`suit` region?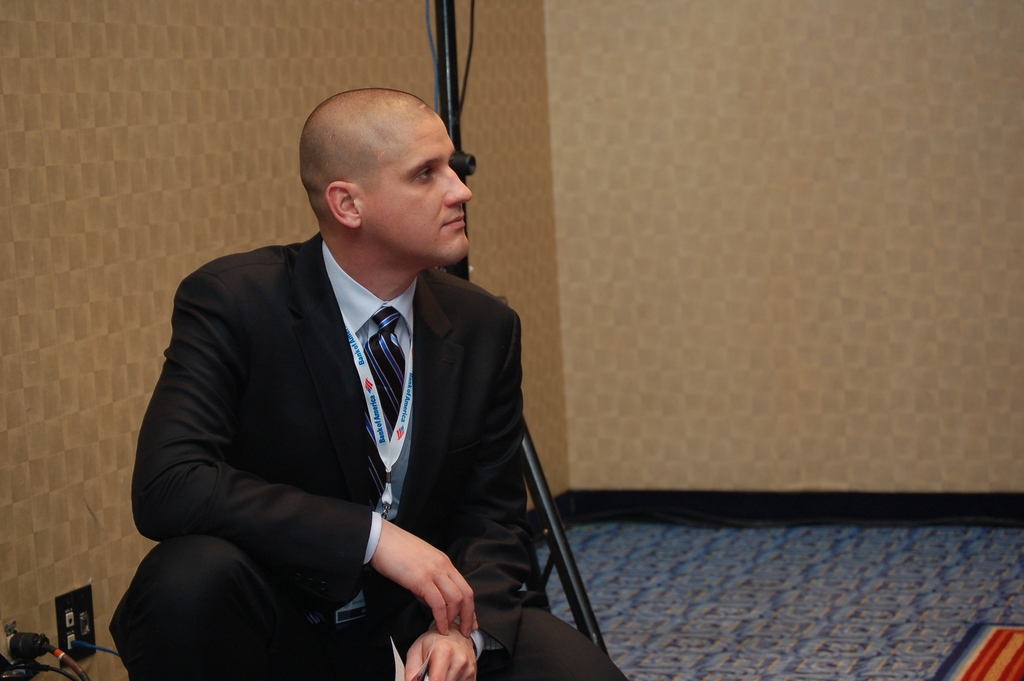
103:234:607:680
